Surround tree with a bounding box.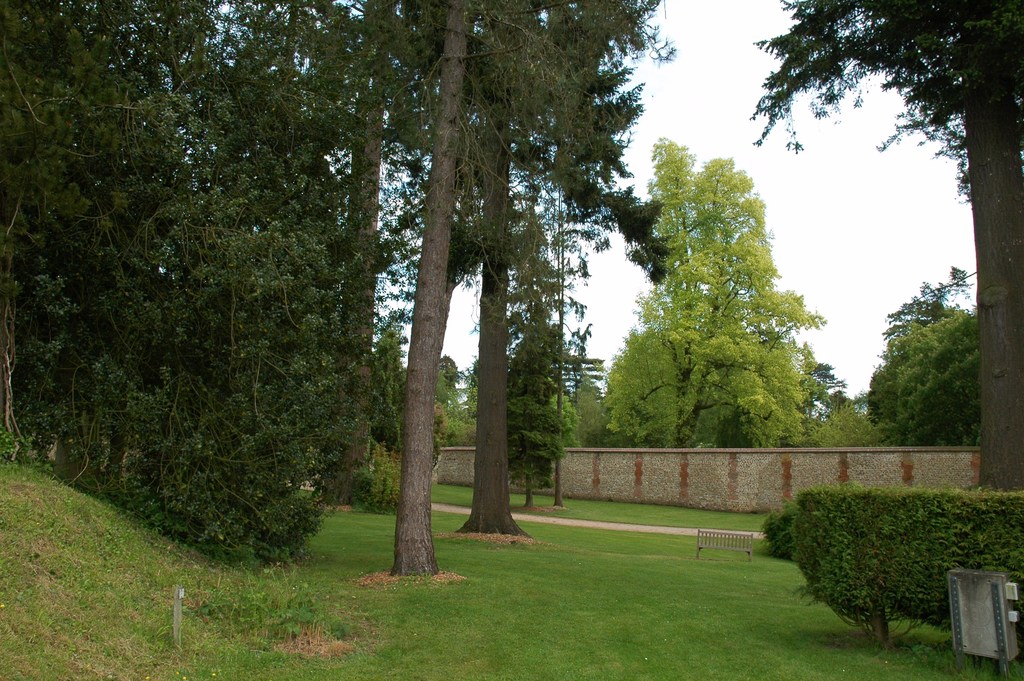
(left=587, top=137, right=858, bottom=445).
